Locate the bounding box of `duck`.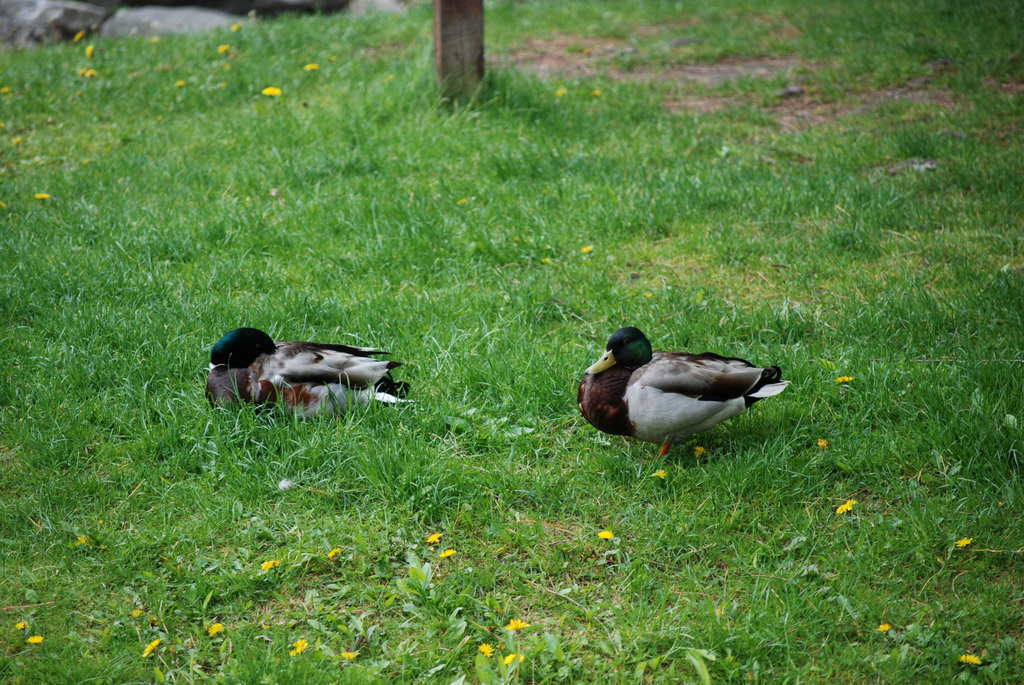
Bounding box: 204,325,406,440.
